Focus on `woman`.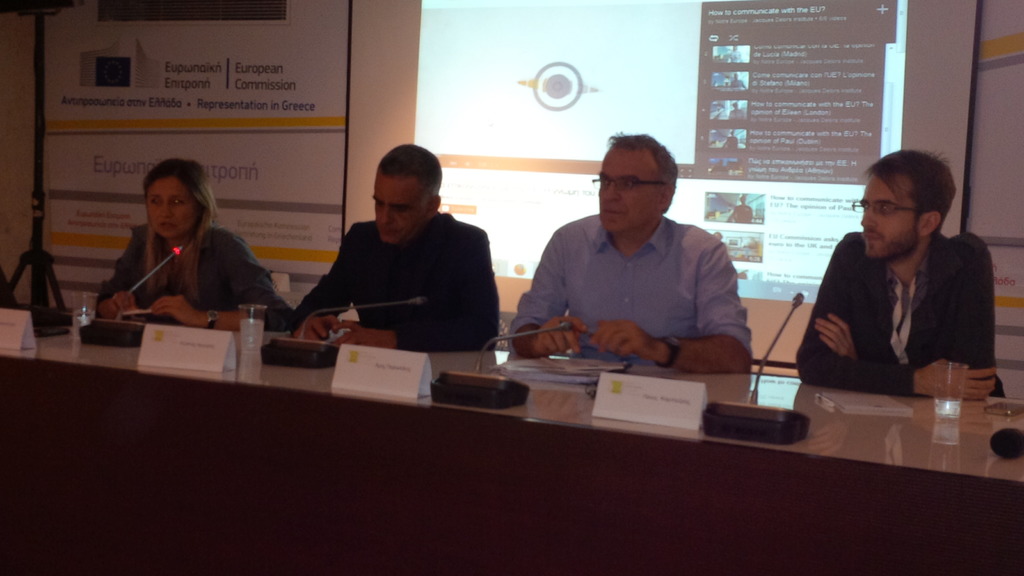
Focused at left=95, top=154, right=260, bottom=322.
